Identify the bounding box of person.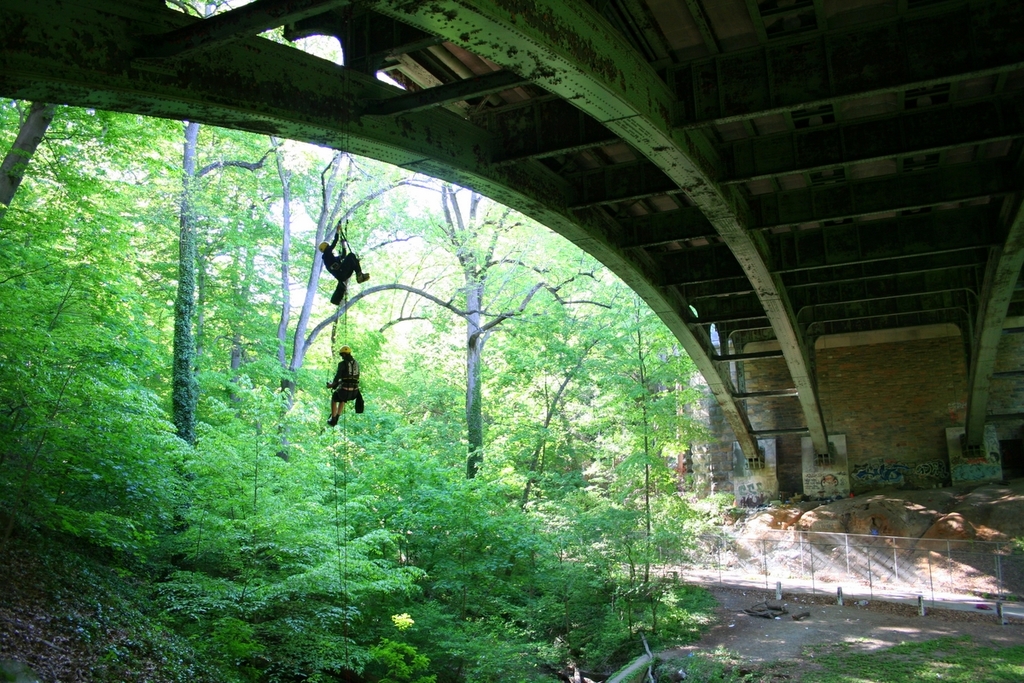
bbox=(326, 349, 359, 435).
